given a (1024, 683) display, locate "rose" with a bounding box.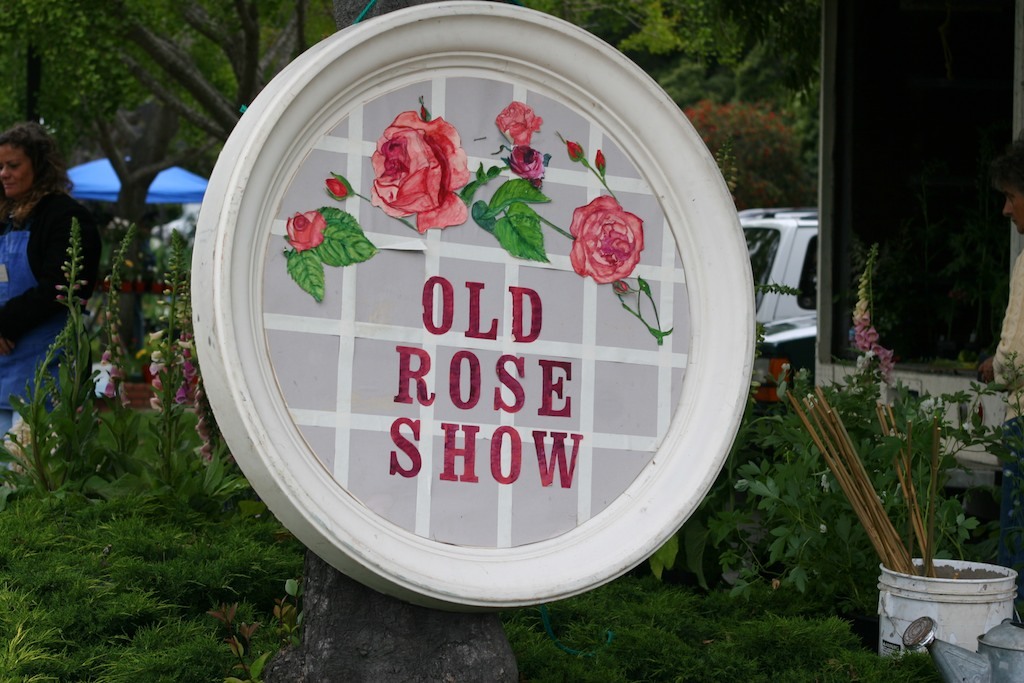
Located: 508, 143, 541, 178.
